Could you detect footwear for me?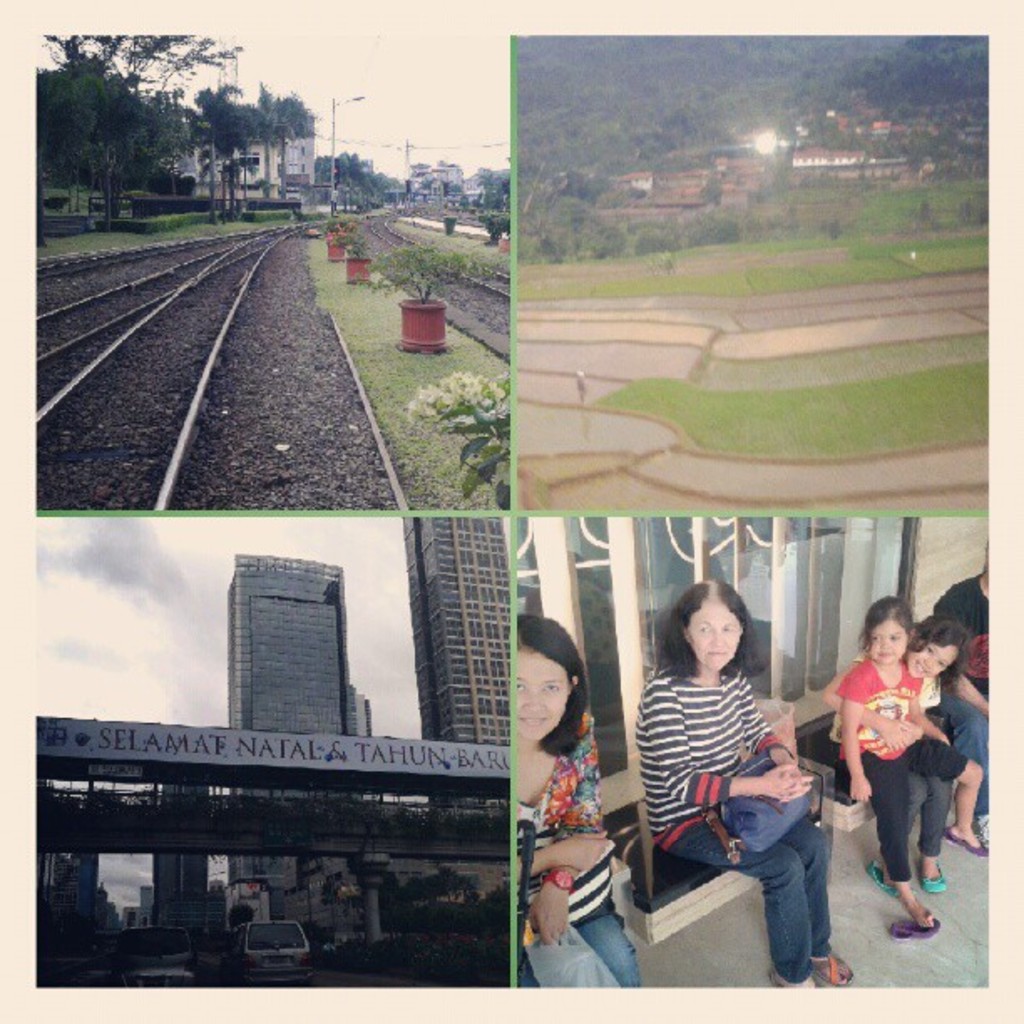
Detection result: crop(815, 952, 848, 987).
